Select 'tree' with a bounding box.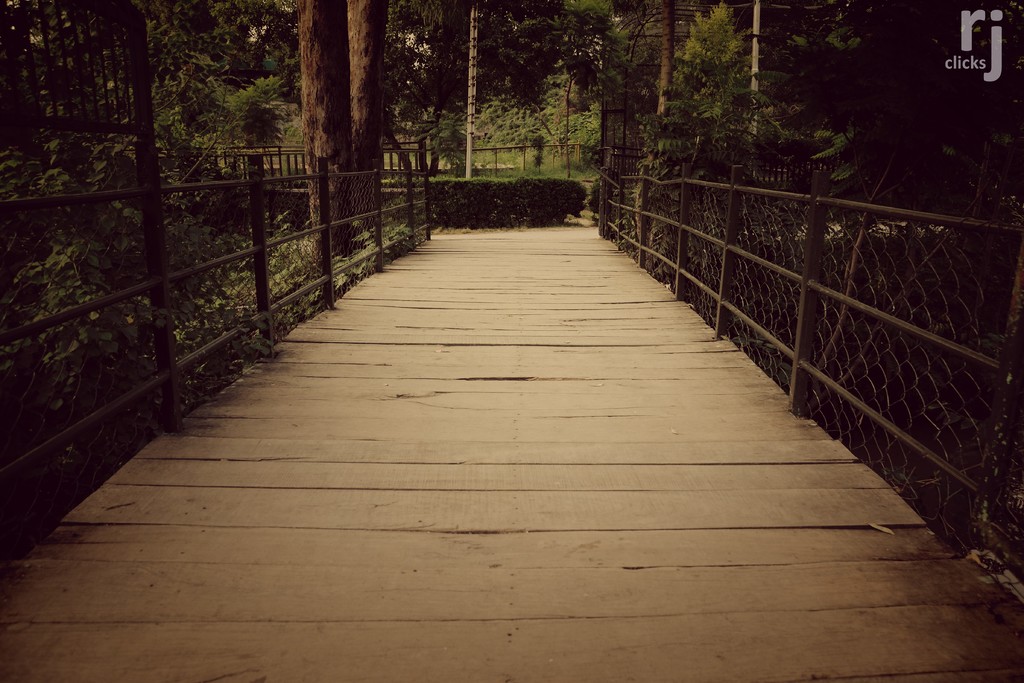
[939,0,1023,226].
